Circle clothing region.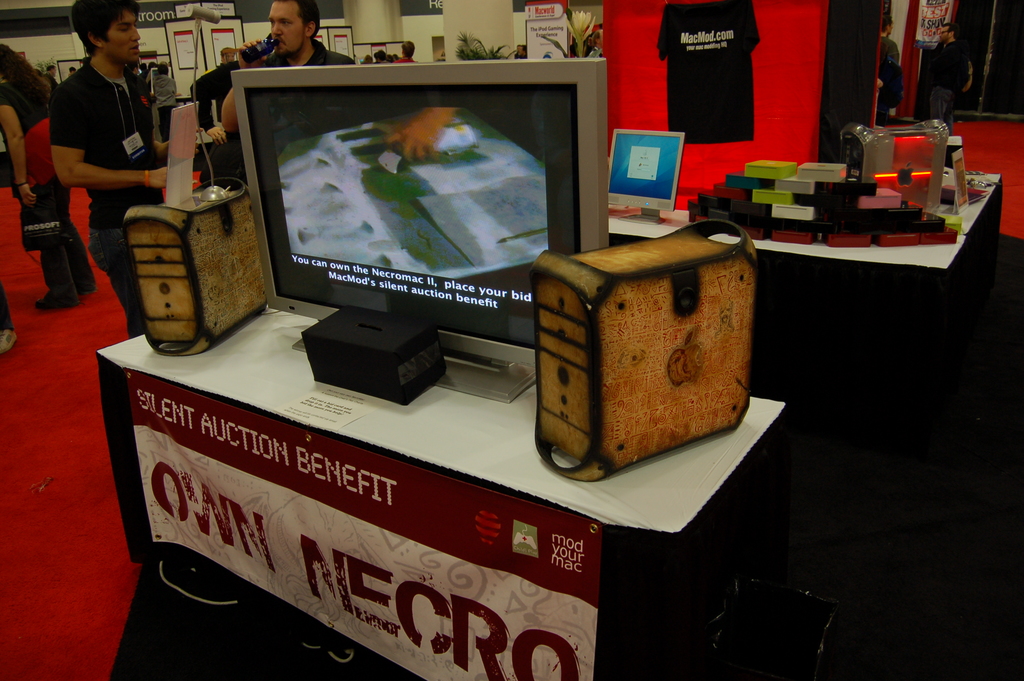
Region: <bbox>39, 70, 63, 86</bbox>.
